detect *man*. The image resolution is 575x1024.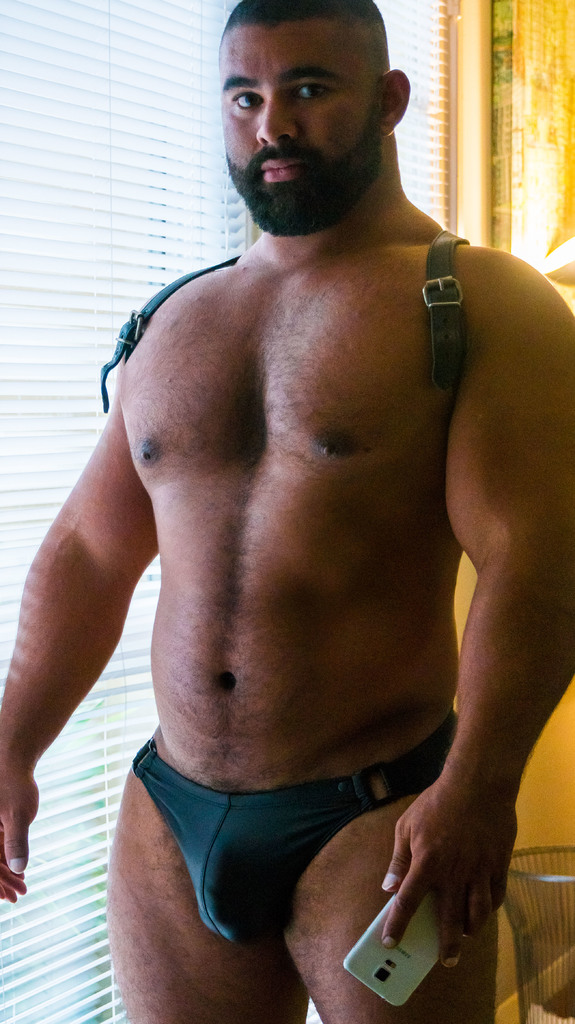
<region>55, 0, 574, 1018</region>.
